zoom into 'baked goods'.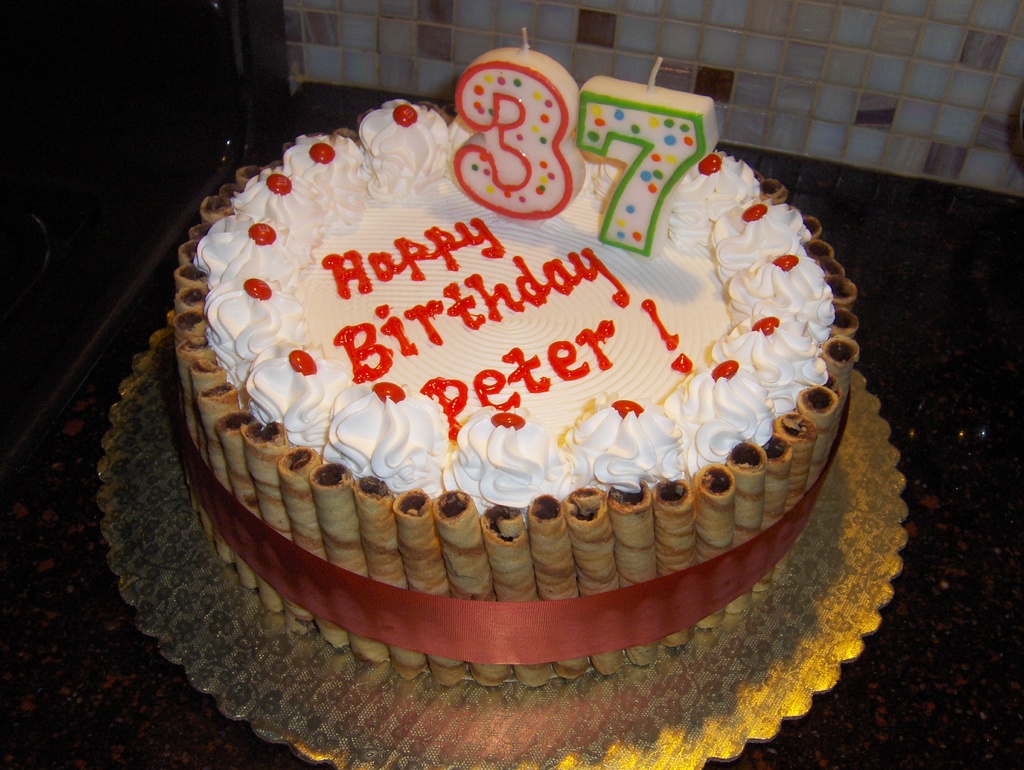
Zoom target: left=150, top=97, right=858, bottom=690.
